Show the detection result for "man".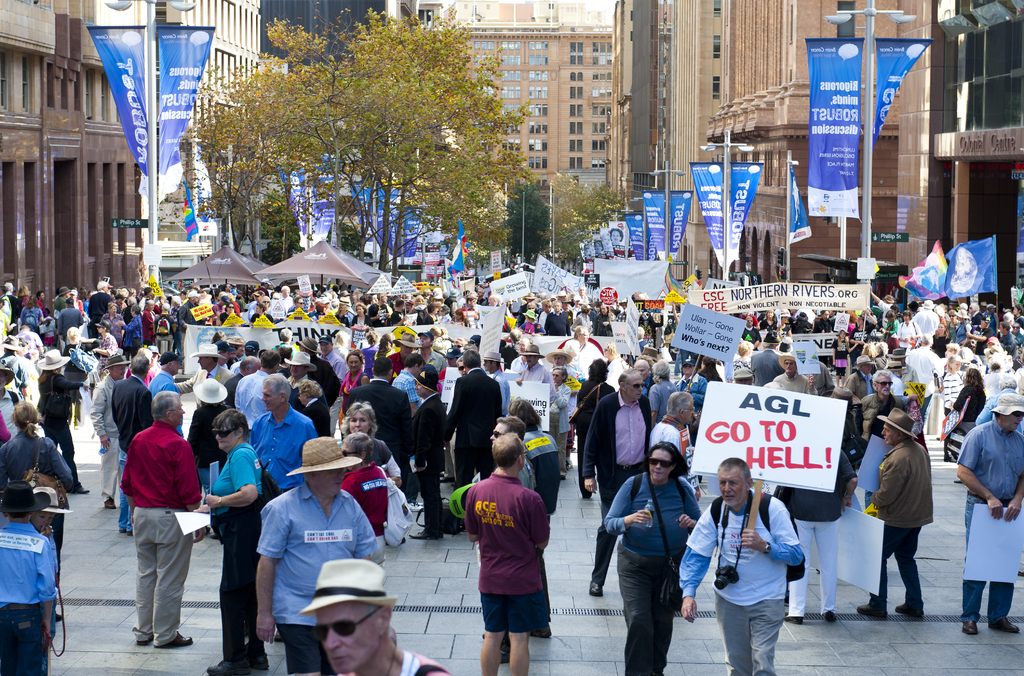
pyautogui.locateOnScreen(864, 401, 939, 622).
